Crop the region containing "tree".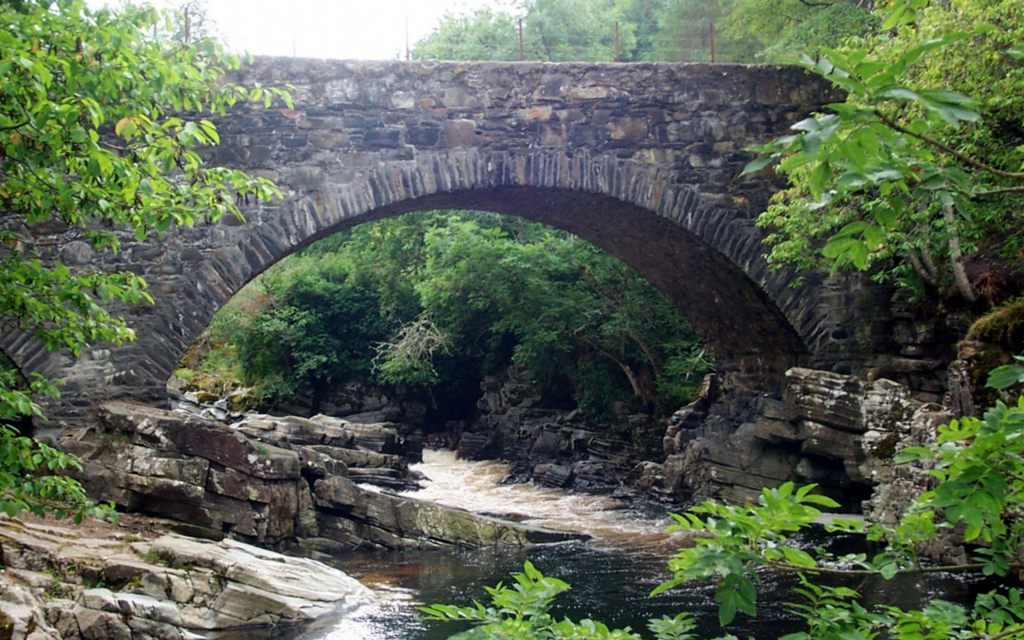
Crop region: bbox(0, 0, 287, 534).
